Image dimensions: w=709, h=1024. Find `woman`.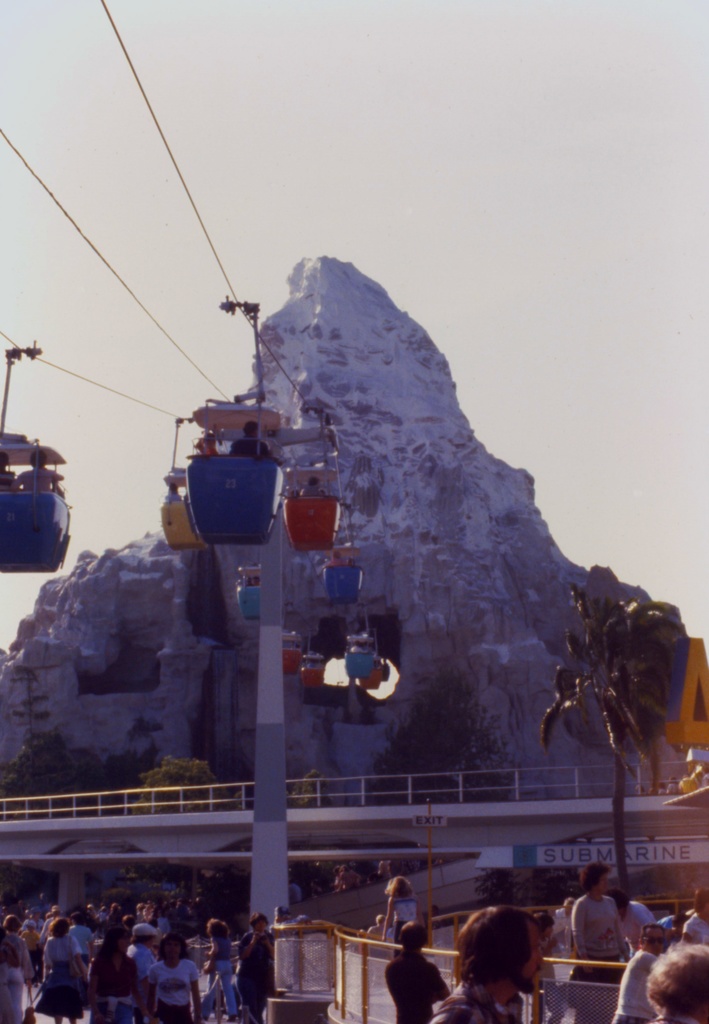
x1=235, y1=913, x2=275, y2=1023.
